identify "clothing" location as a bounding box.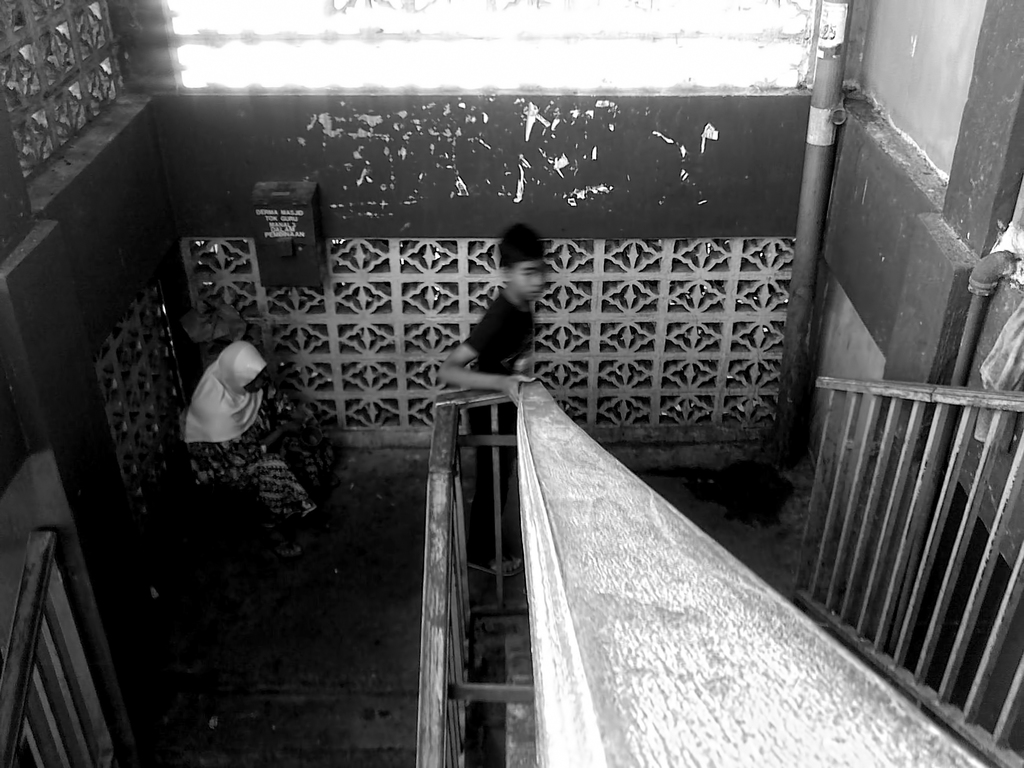
177, 332, 330, 528.
